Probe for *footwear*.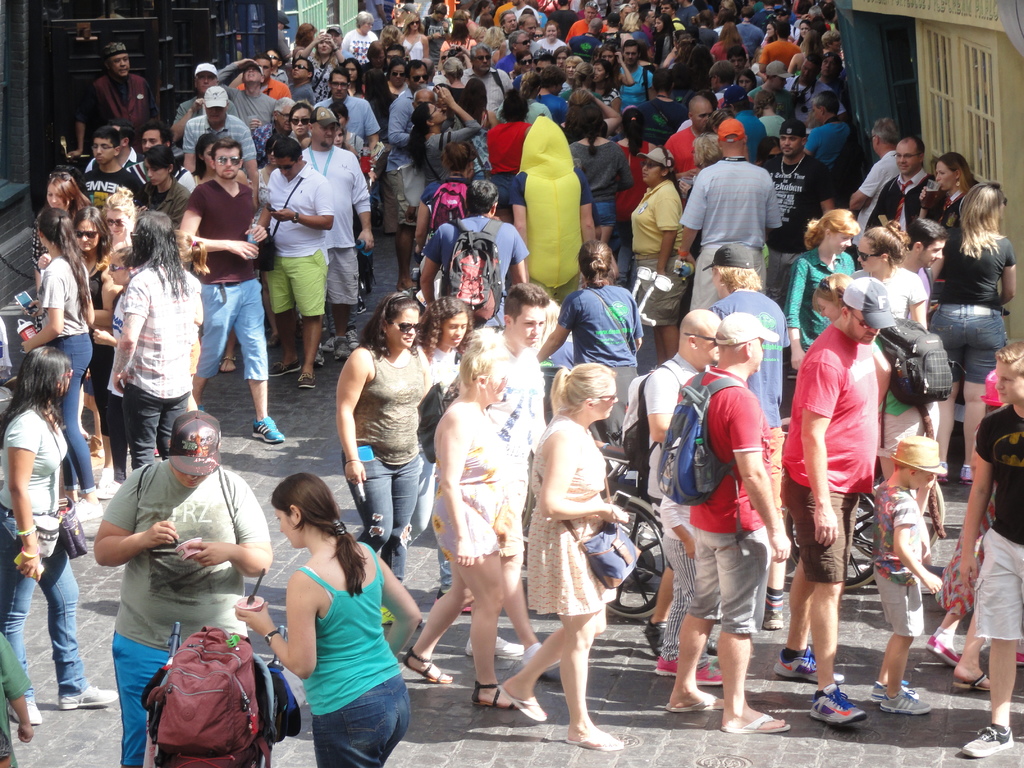
Probe result: <region>463, 635, 520, 660</region>.
